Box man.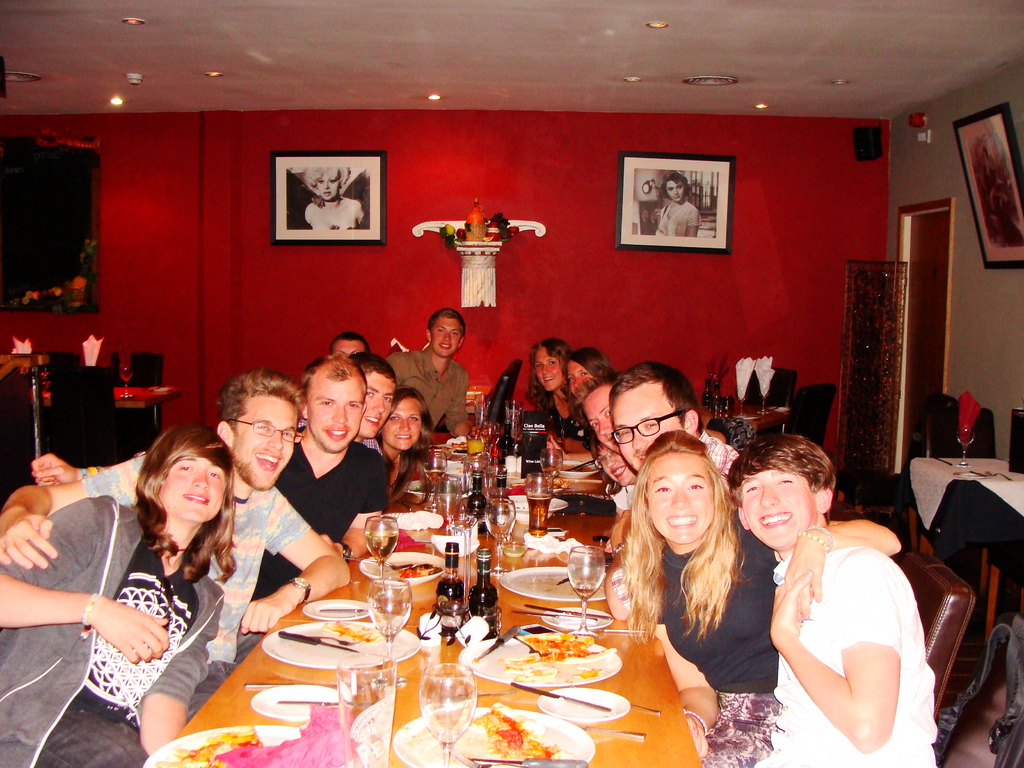
pyautogui.locateOnScreen(397, 312, 468, 430).
